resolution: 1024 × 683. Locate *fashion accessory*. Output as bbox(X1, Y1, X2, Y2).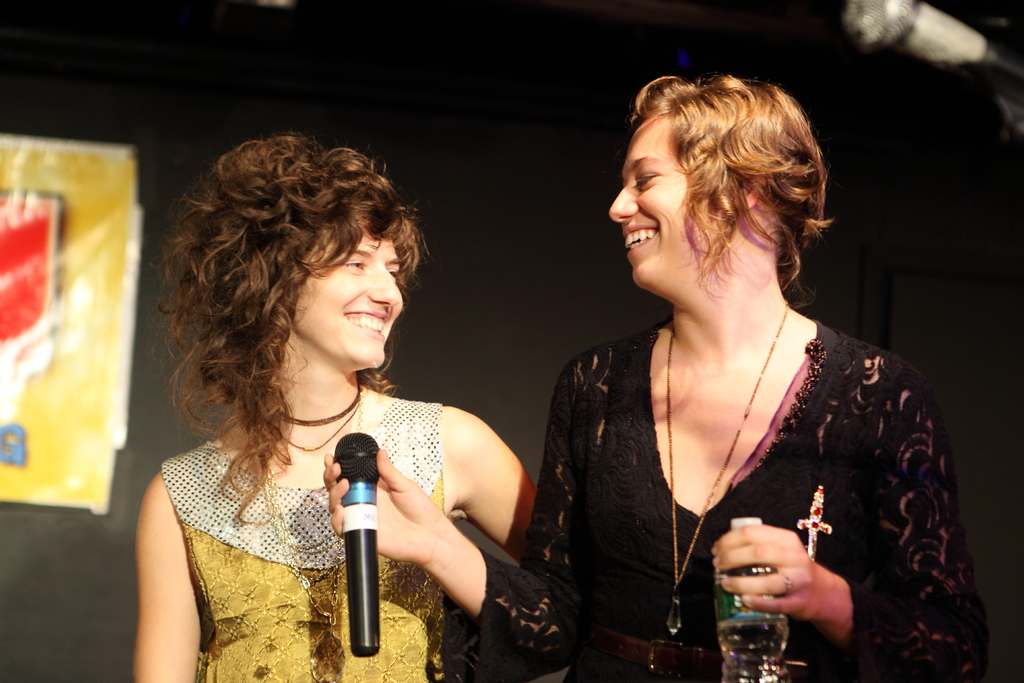
bbox(666, 300, 792, 641).
